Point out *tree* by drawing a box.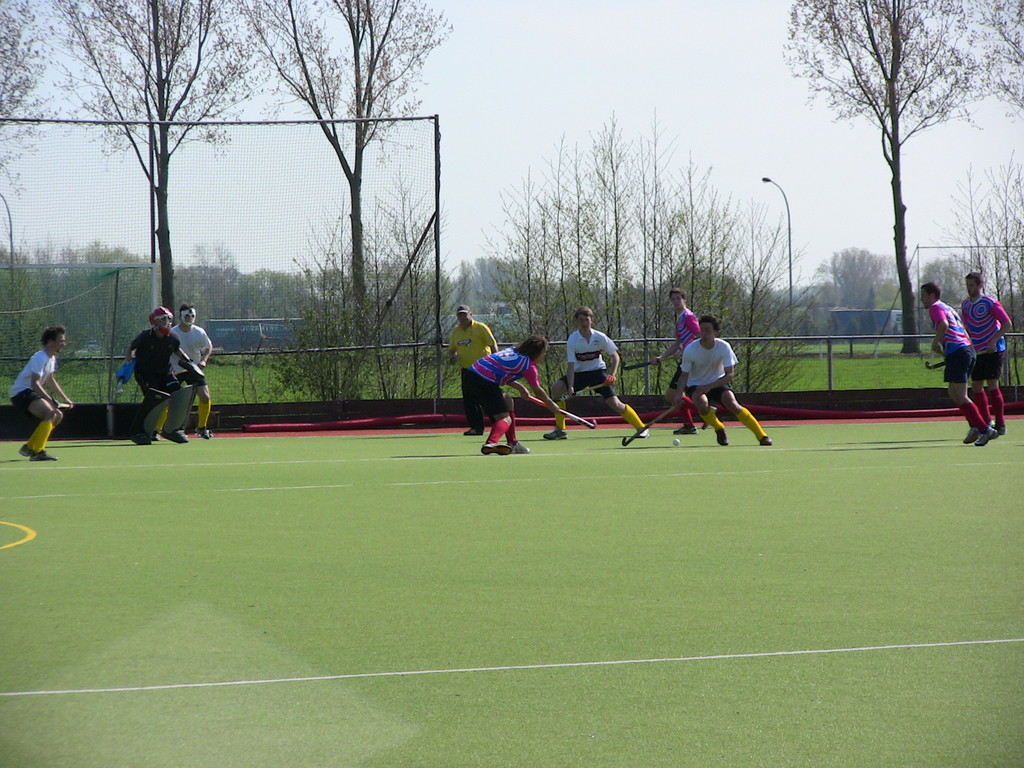
239 0 456 356.
